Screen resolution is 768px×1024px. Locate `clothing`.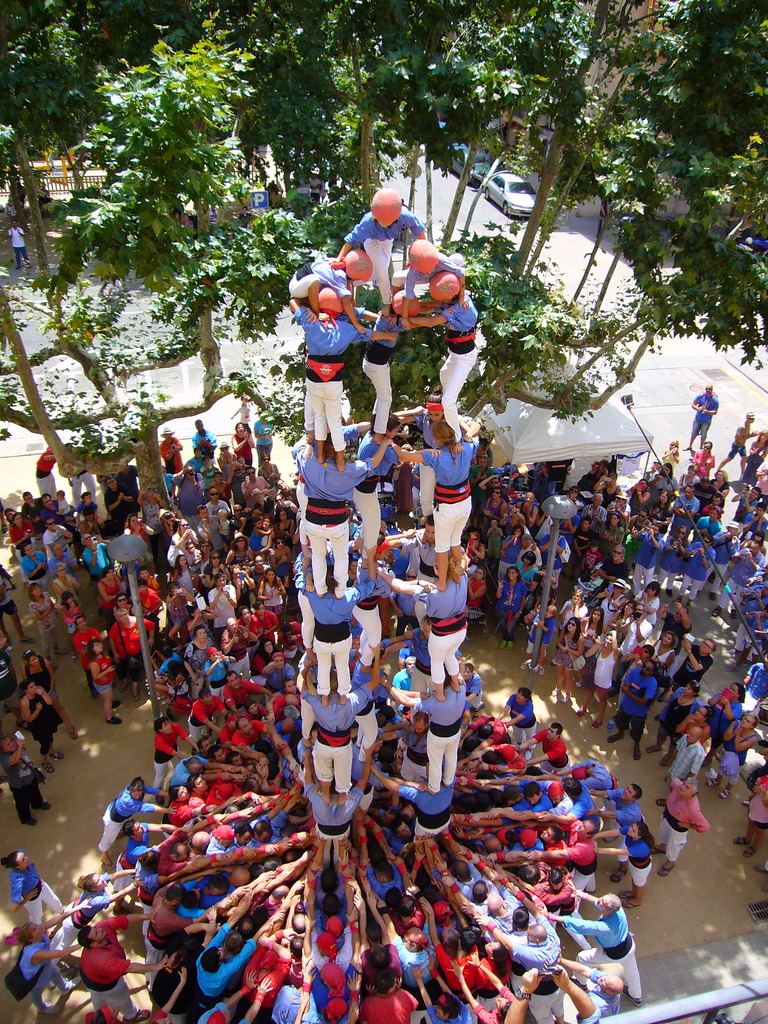
locate(659, 777, 708, 859).
